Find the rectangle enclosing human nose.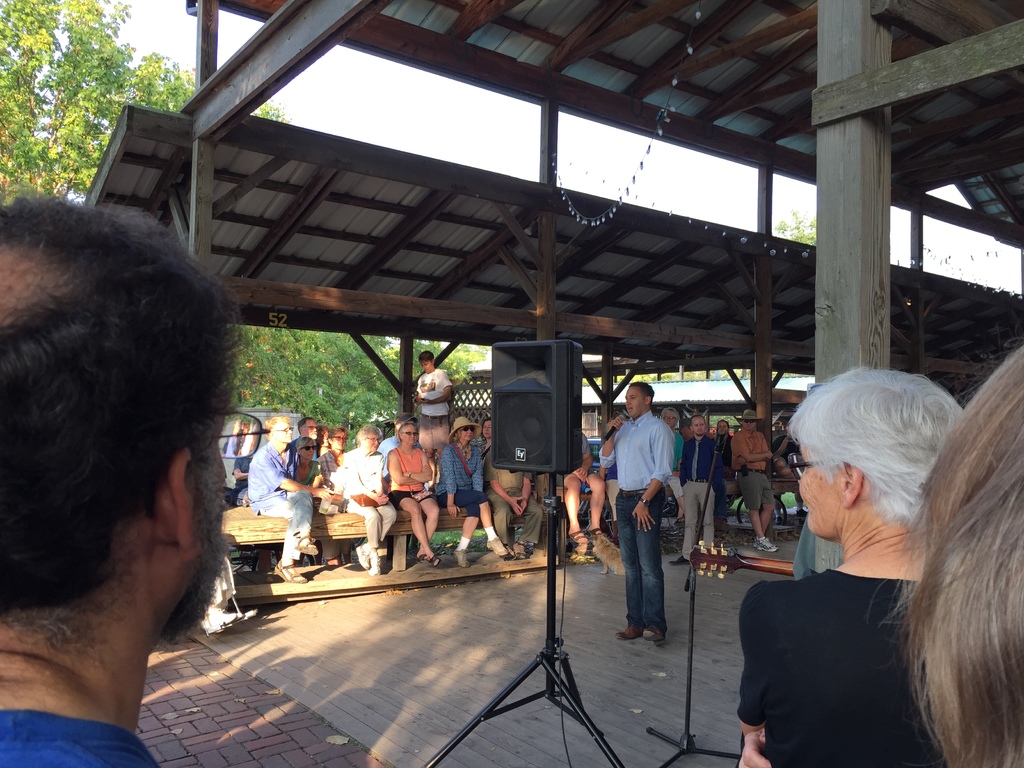
412,435,413,437.
